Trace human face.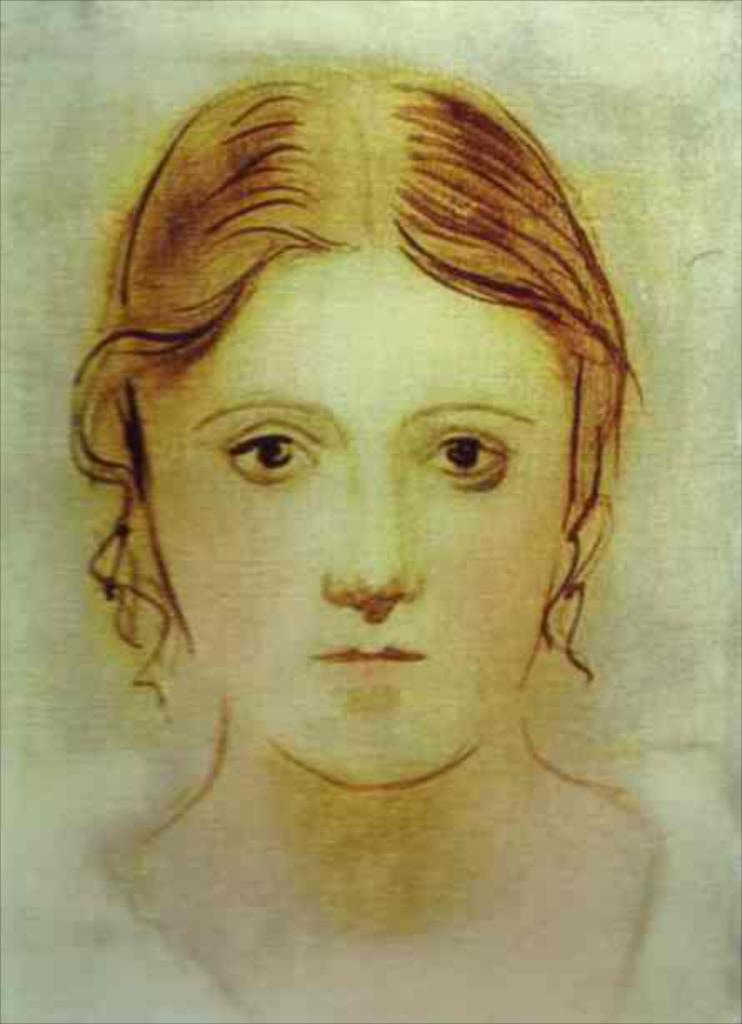
Traced to x1=138 y1=248 x2=570 y2=781.
